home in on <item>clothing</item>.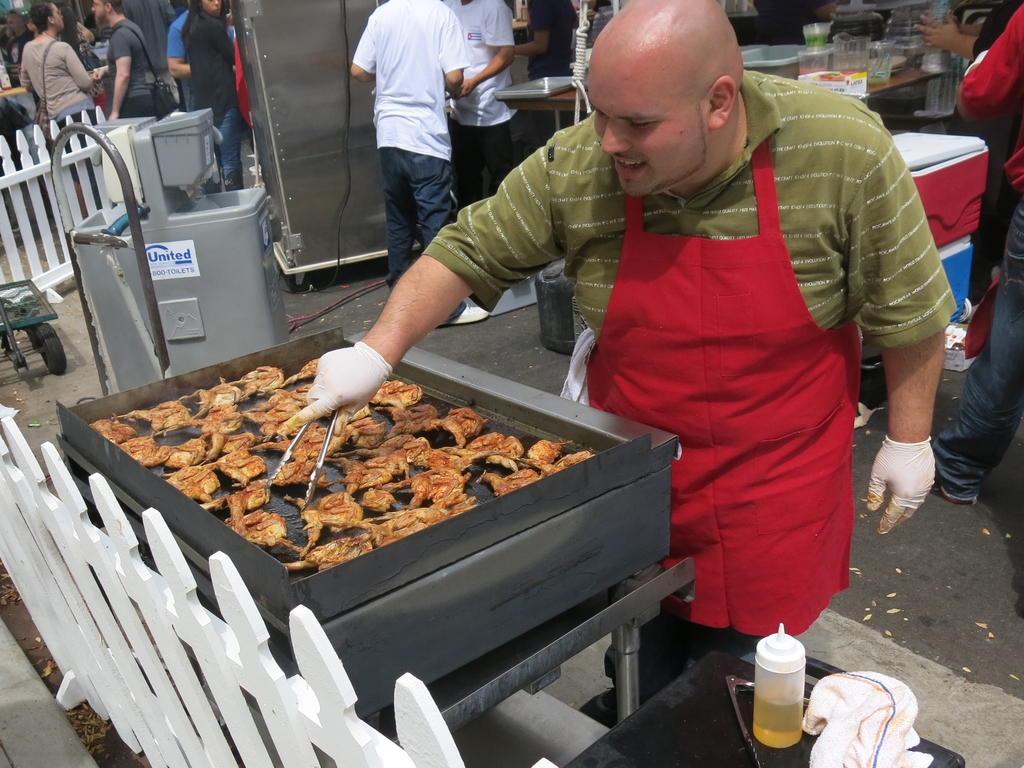
Homed in at bbox=[348, 0, 486, 259].
